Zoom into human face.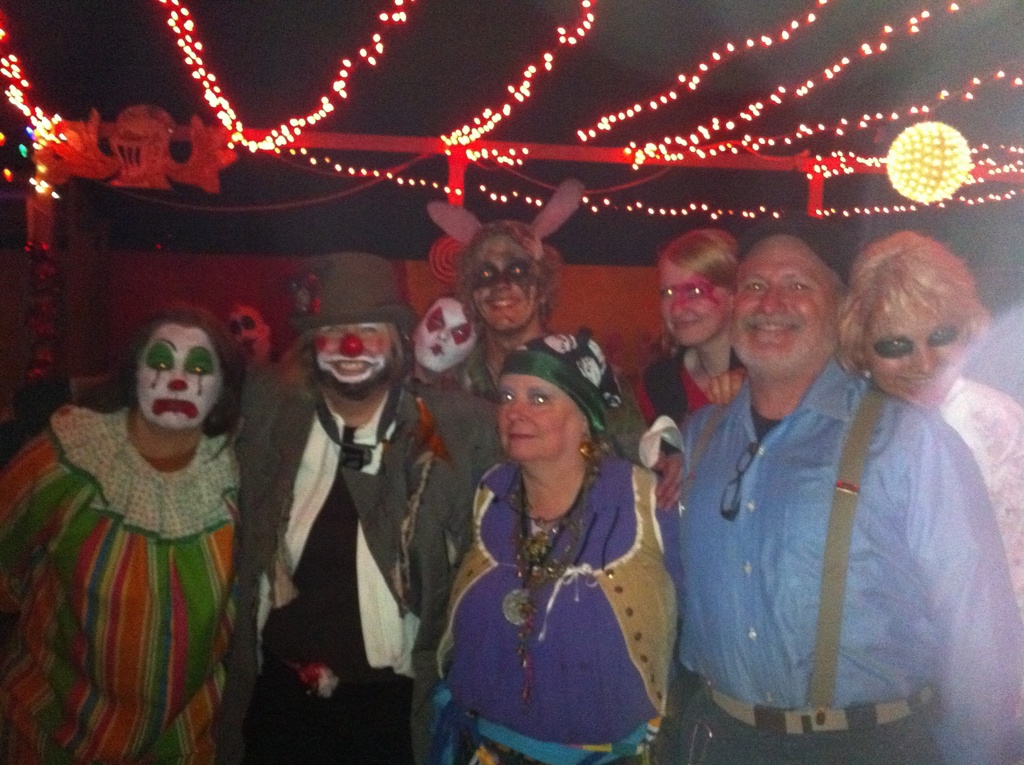
Zoom target: select_region(412, 301, 478, 376).
